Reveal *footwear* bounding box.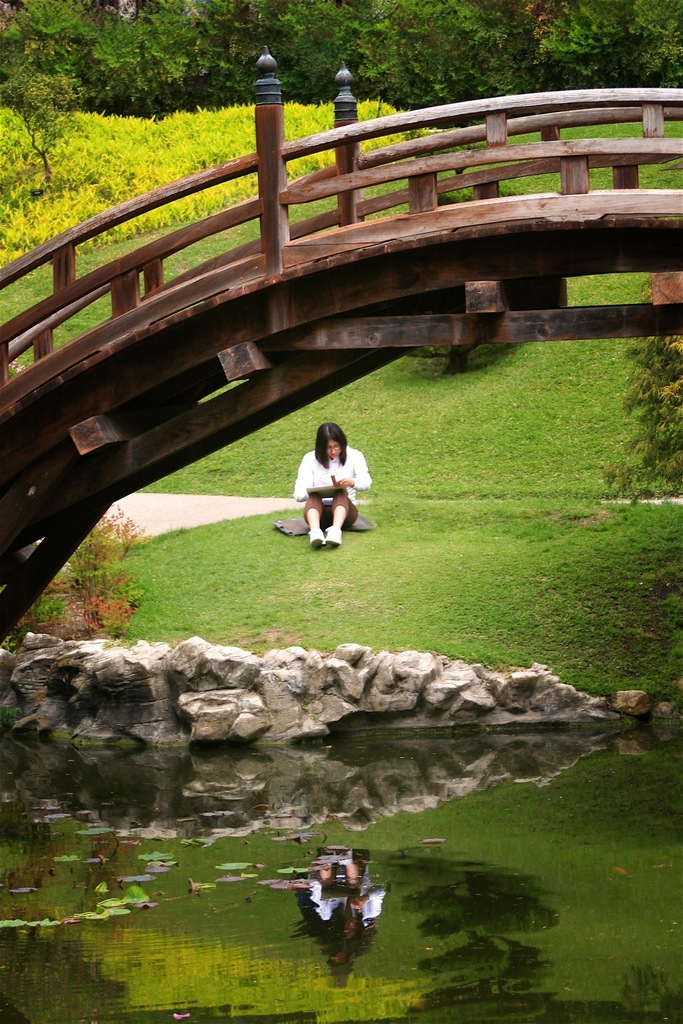
Revealed: (x1=323, y1=525, x2=341, y2=544).
